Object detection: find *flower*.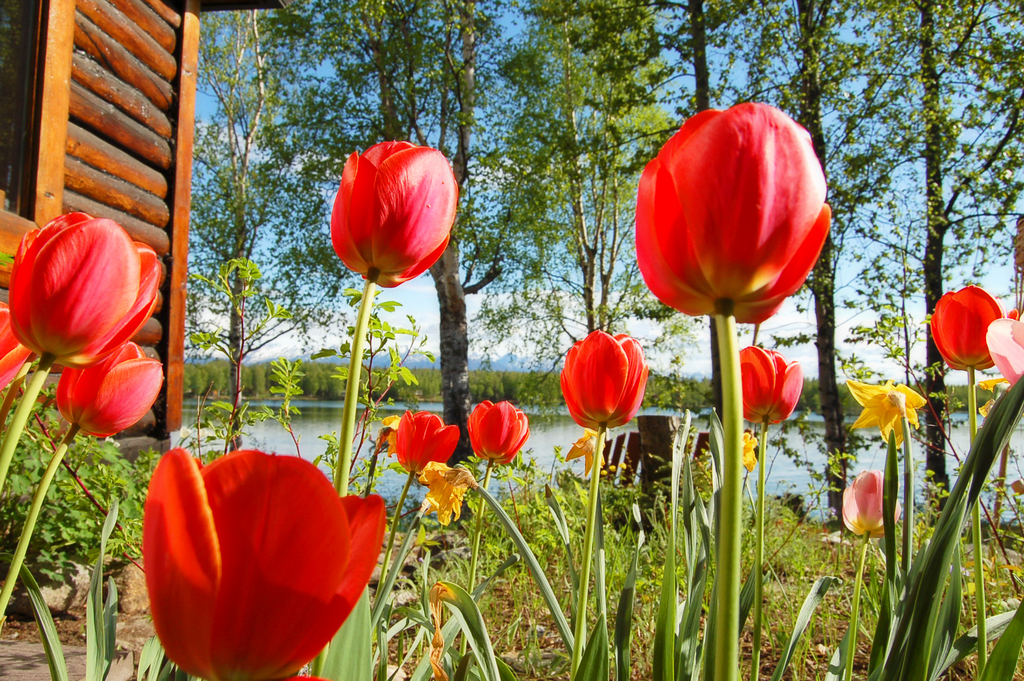
crop(556, 324, 653, 429).
